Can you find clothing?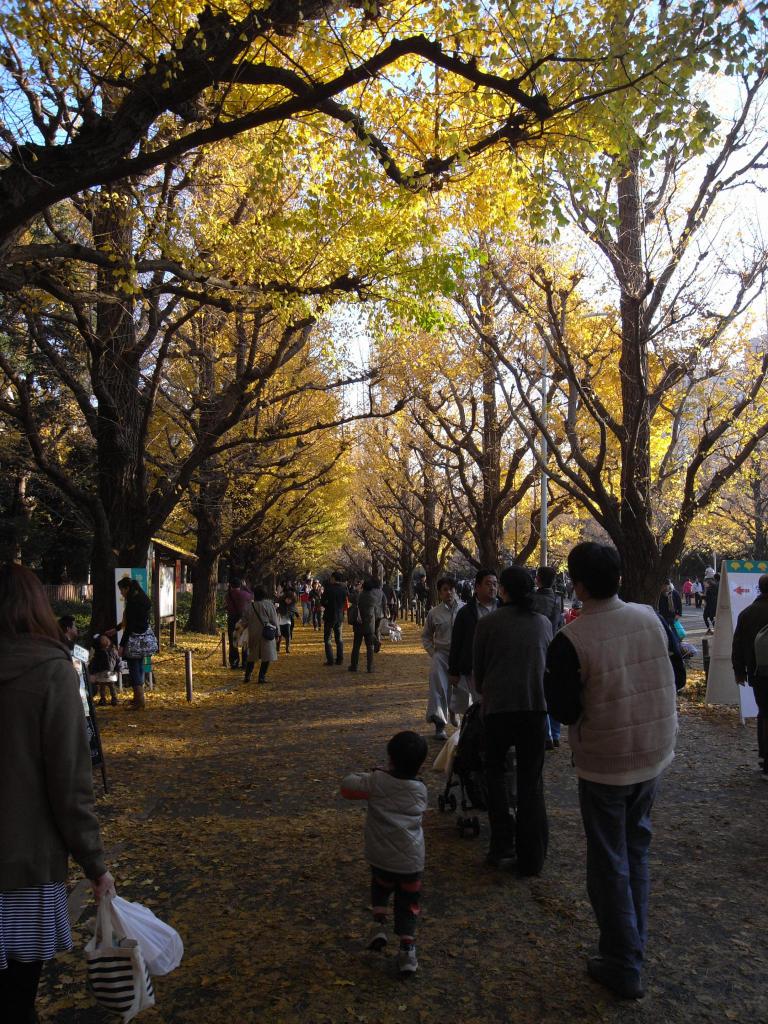
Yes, bounding box: {"x1": 86, "y1": 636, "x2": 116, "y2": 687}.
